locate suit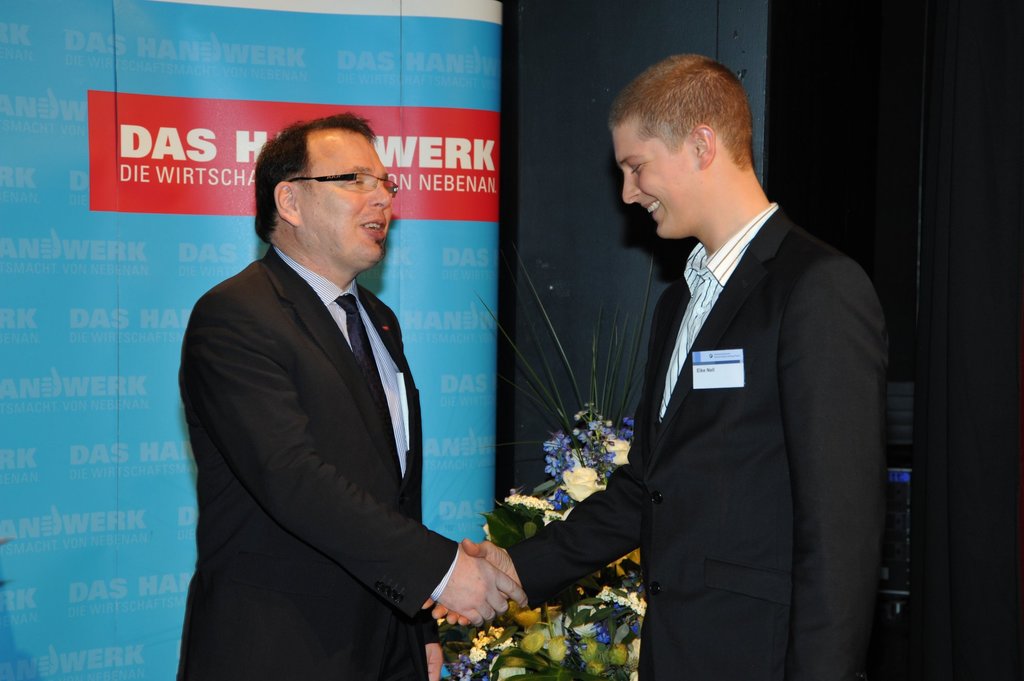
bbox=(177, 116, 492, 674)
